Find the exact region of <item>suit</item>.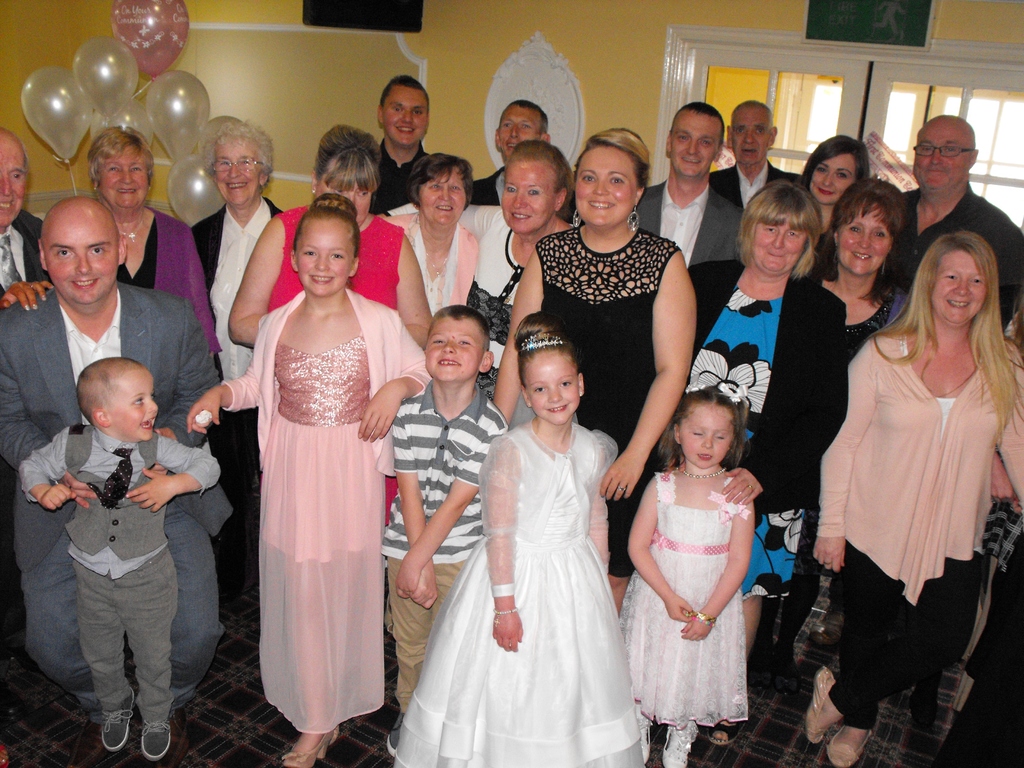
Exact region: x1=3 y1=278 x2=238 y2=708.
